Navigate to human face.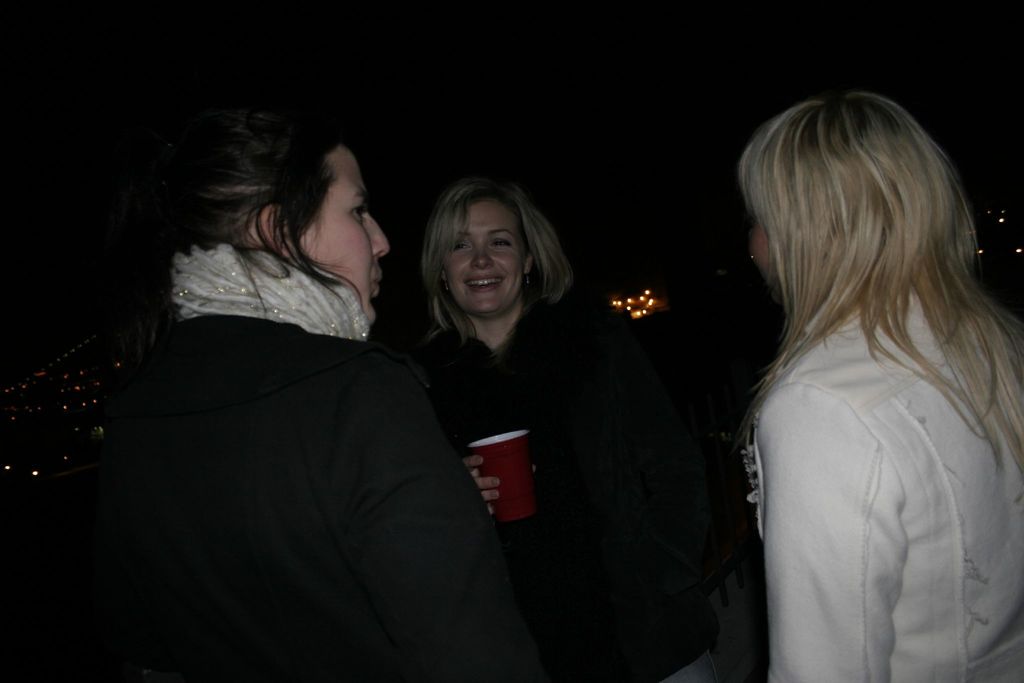
Navigation target: crop(746, 201, 781, 299).
